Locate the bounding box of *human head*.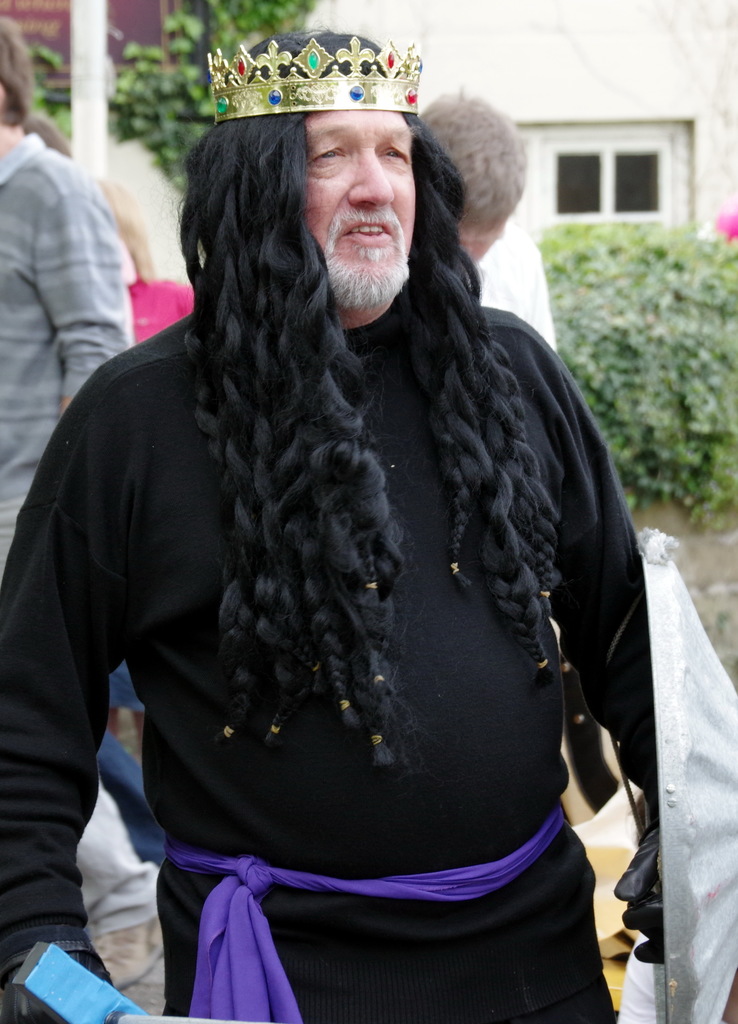
Bounding box: bbox(411, 87, 530, 271).
